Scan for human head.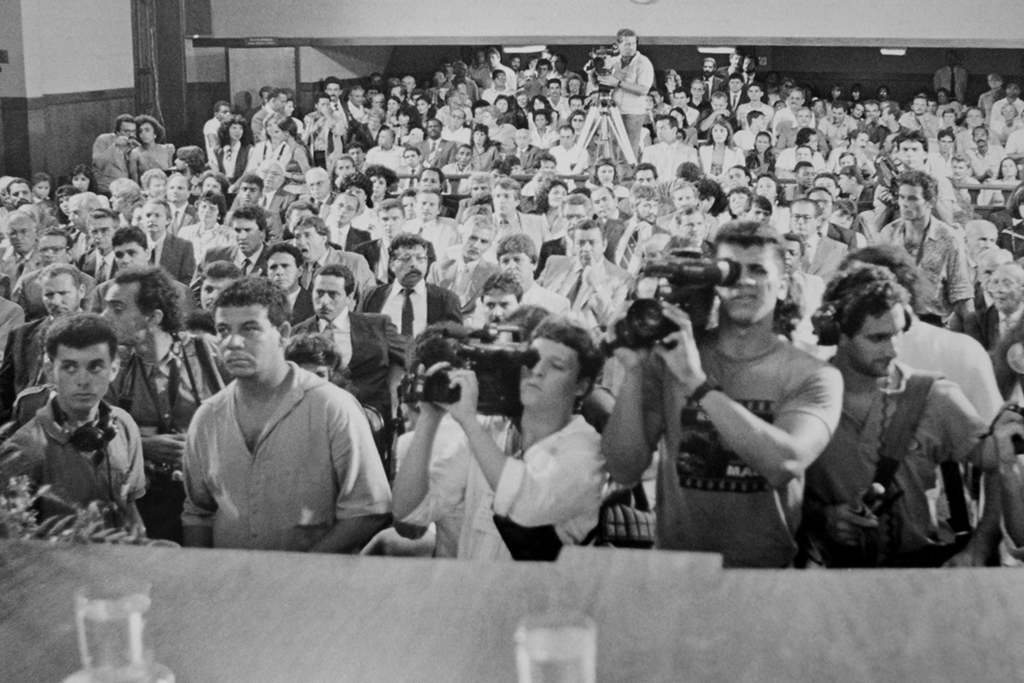
Scan result: x1=519 y1=322 x2=610 y2=412.
